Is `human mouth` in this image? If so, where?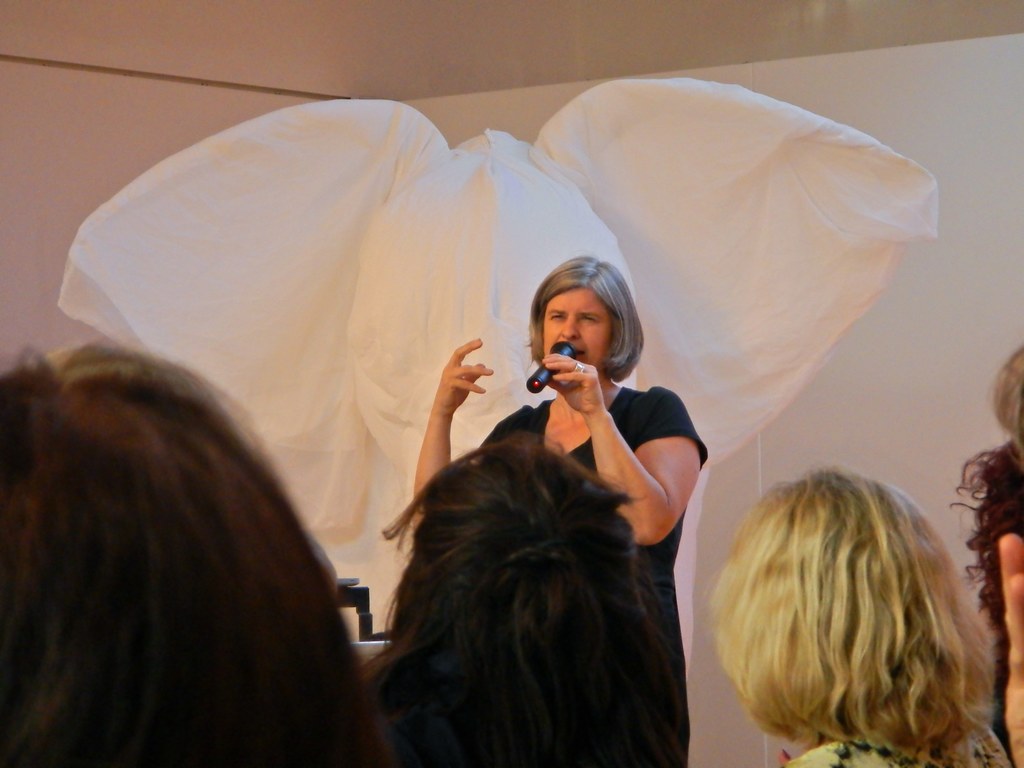
Yes, at bbox=[576, 348, 586, 361].
